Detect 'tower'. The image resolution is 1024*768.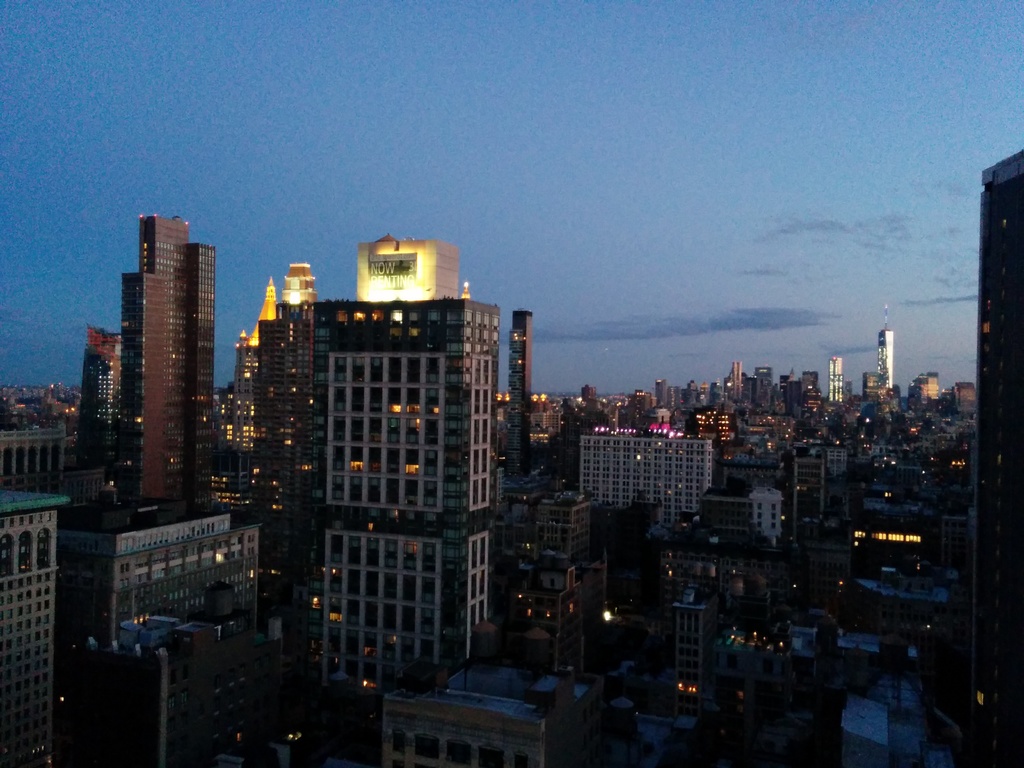
[495, 488, 599, 655].
